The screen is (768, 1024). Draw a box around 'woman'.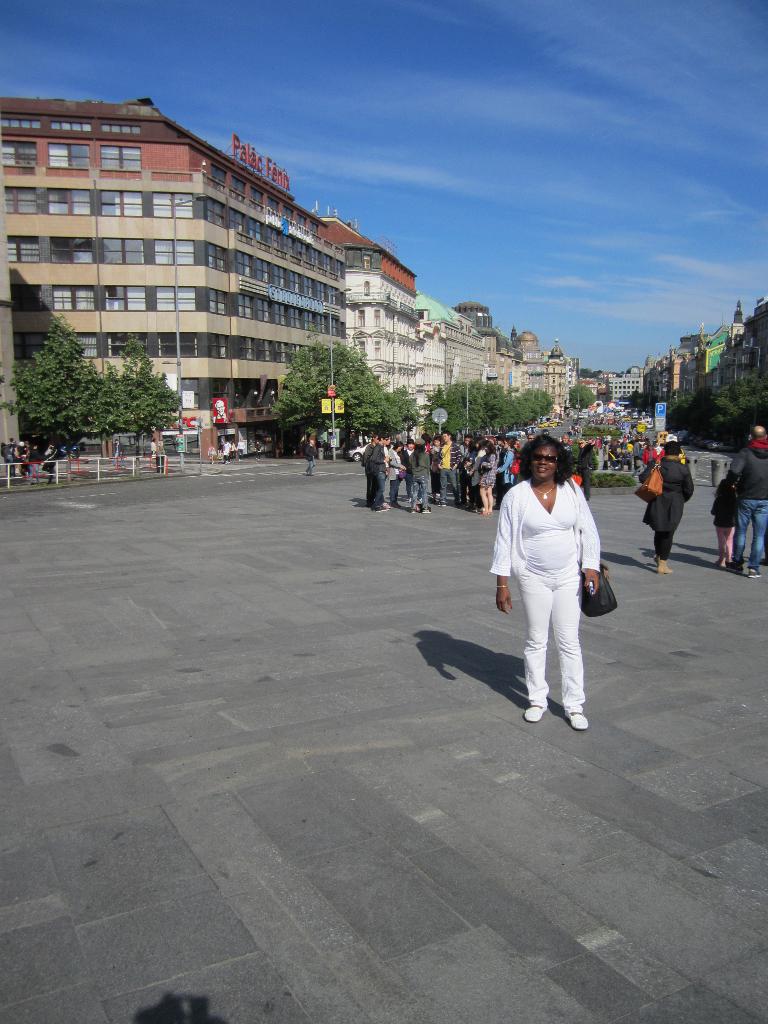
x1=387, y1=444, x2=407, y2=508.
